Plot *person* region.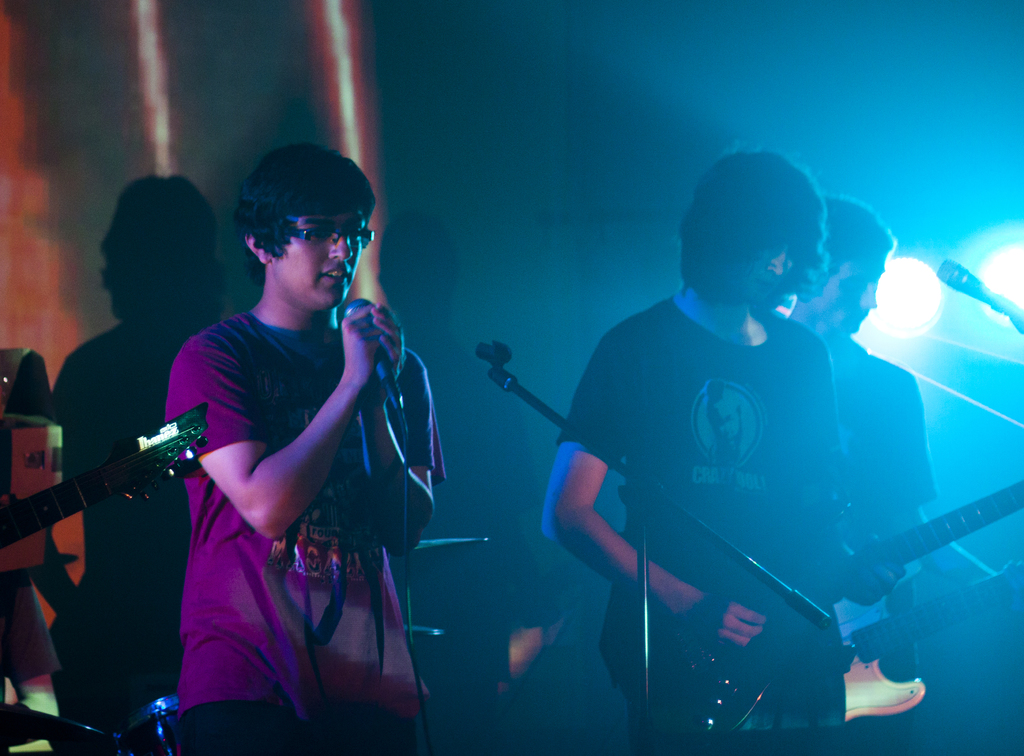
Plotted at <bbox>51, 174, 232, 755</bbox>.
